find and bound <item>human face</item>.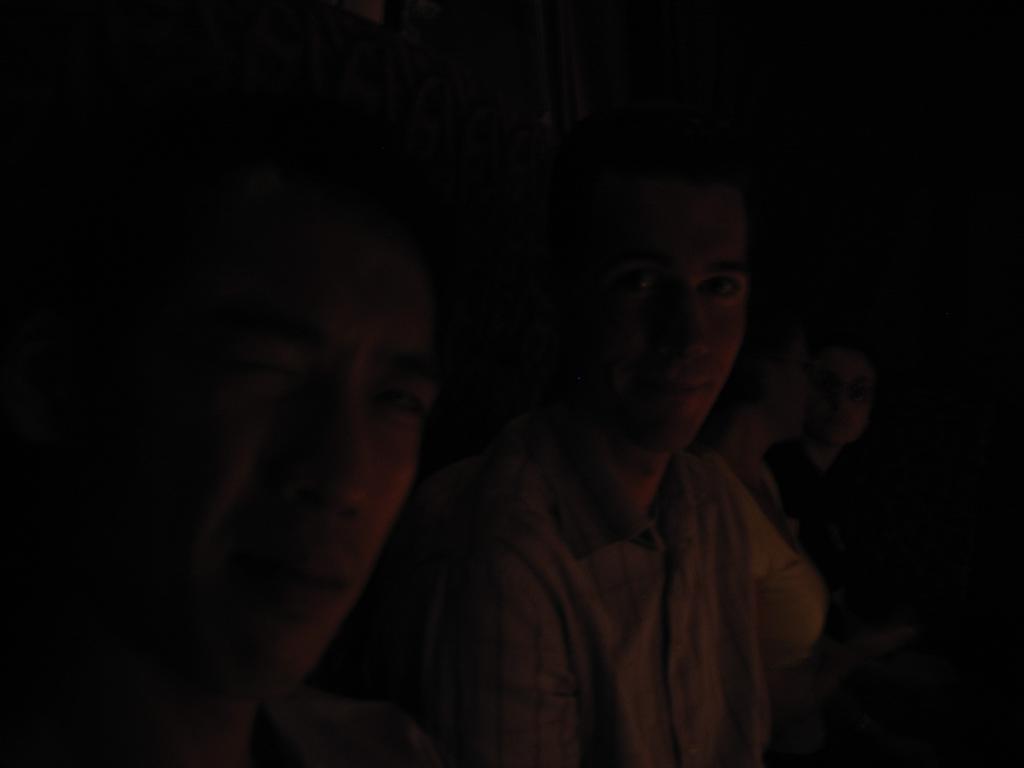
Bound: [left=597, top=188, right=747, bottom=455].
